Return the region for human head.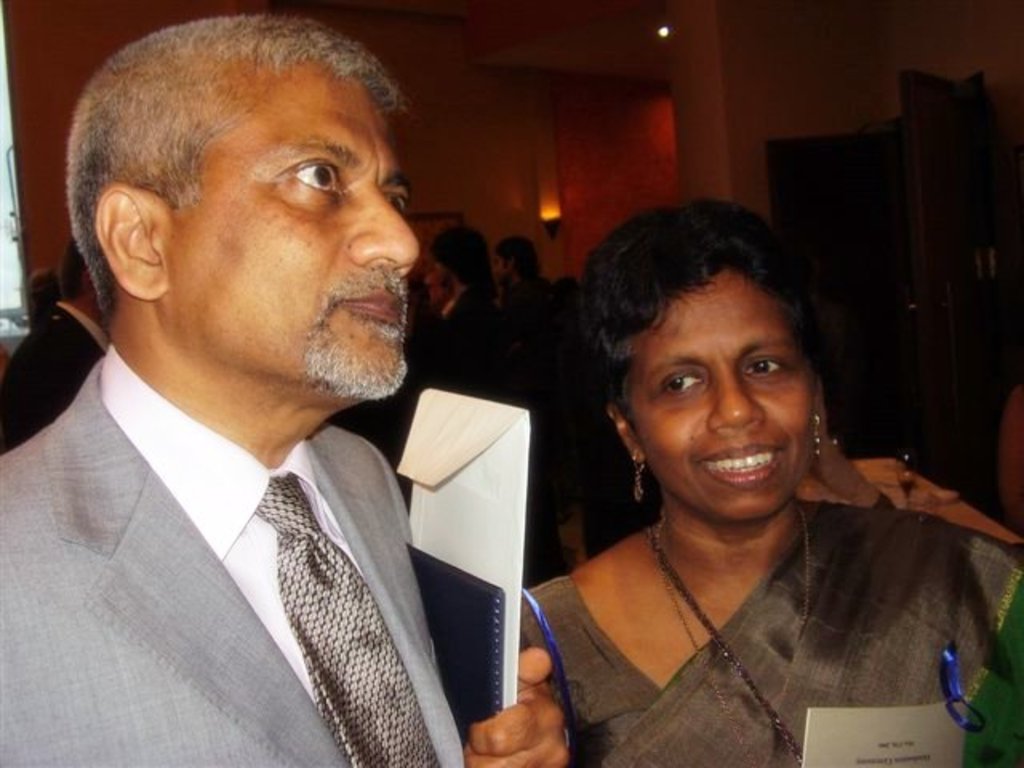
{"left": 432, "top": 232, "right": 493, "bottom": 291}.
